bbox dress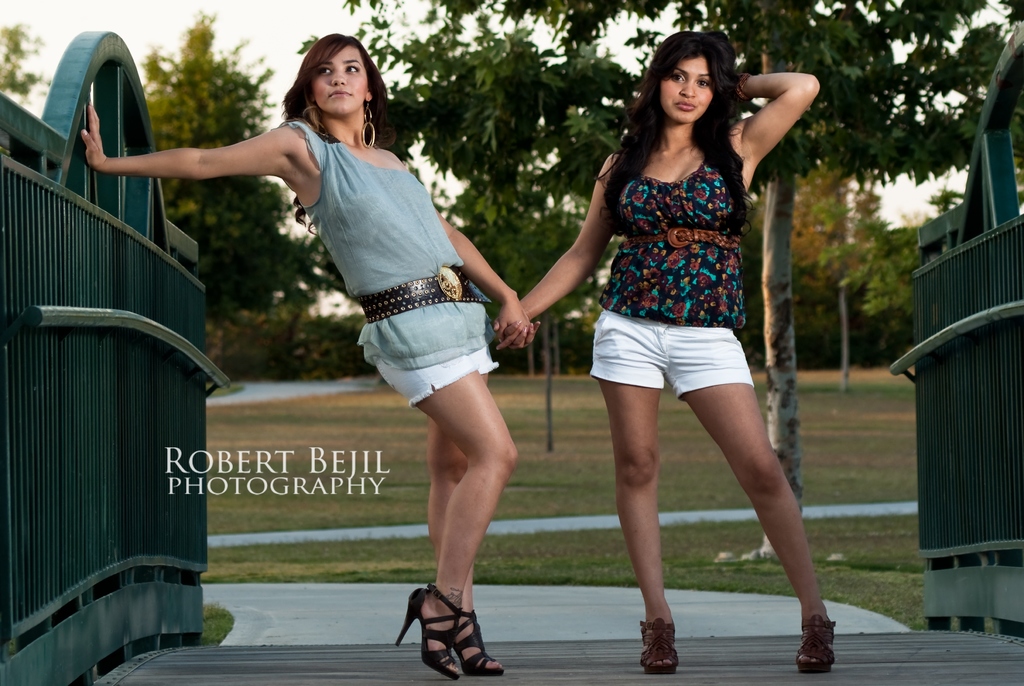
[x1=593, y1=154, x2=745, y2=335]
